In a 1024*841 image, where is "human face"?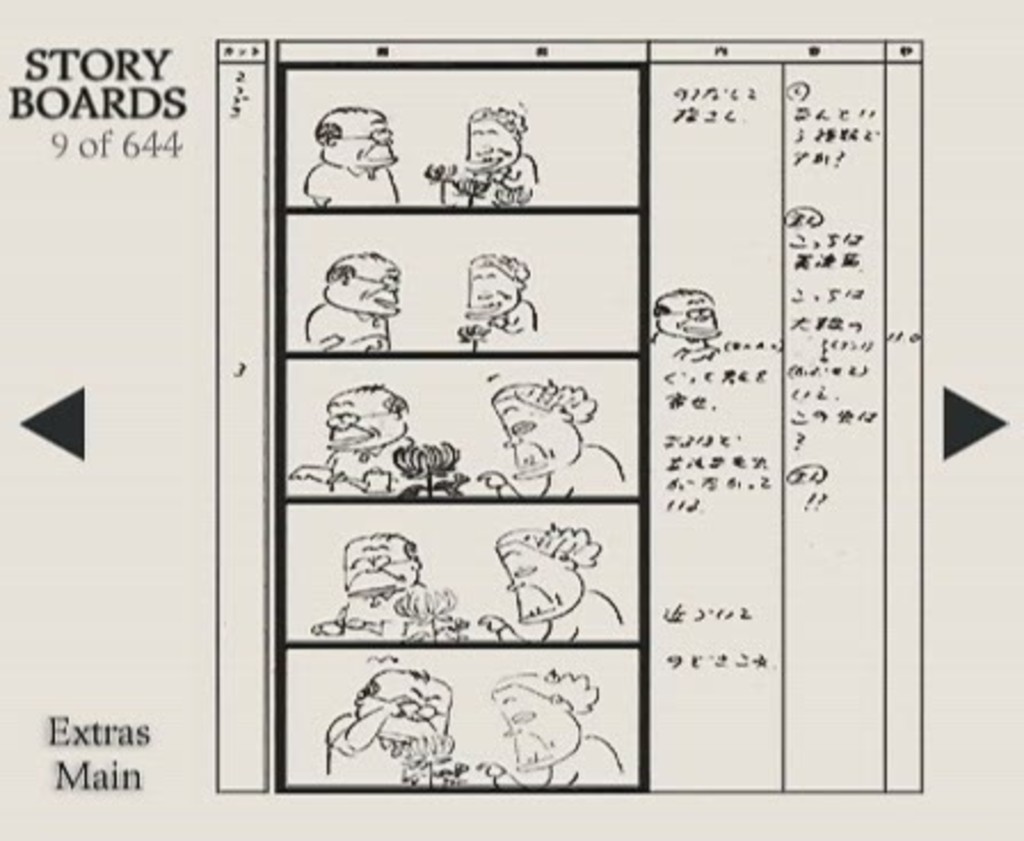
x1=501 y1=692 x2=576 y2=772.
